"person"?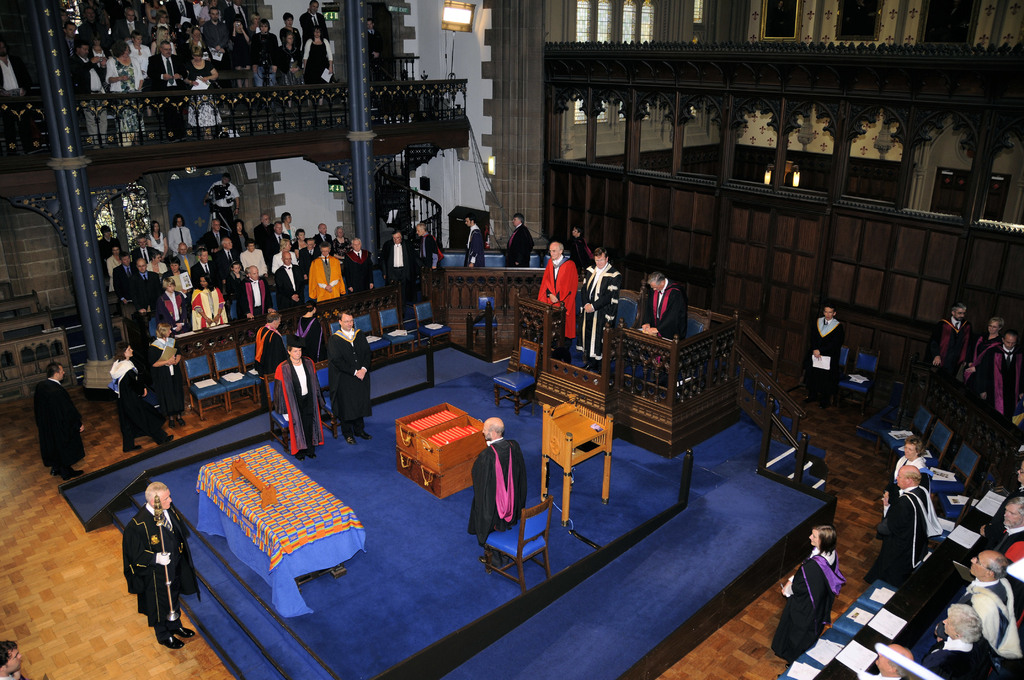
(x1=962, y1=314, x2=1005, y2=385)
